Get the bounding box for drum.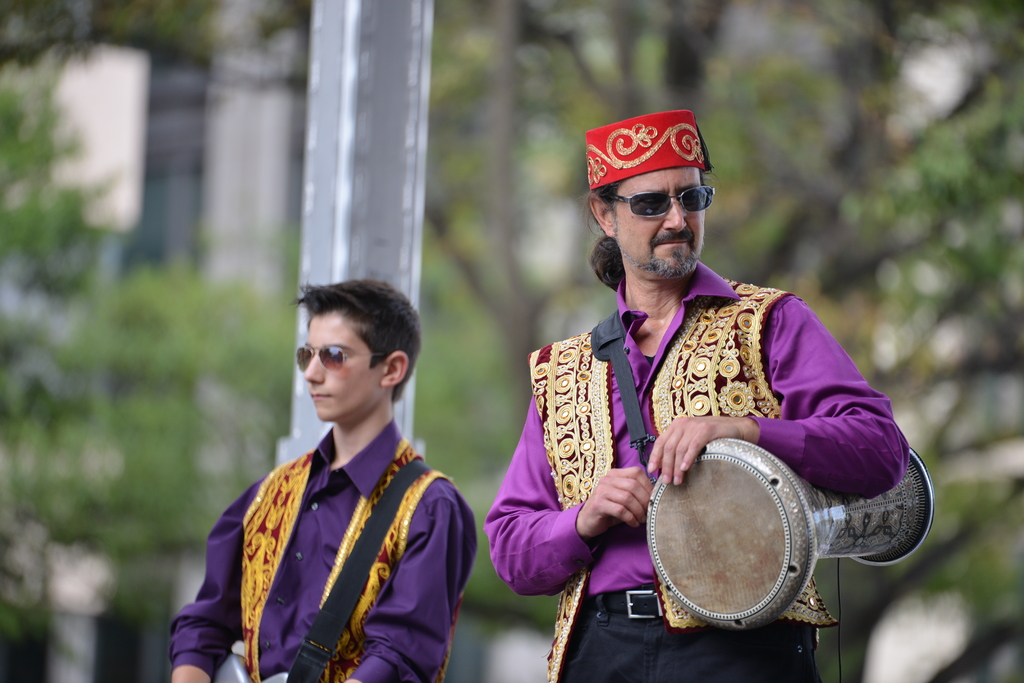
(left=649, top=440, right=934, bottom=630).
